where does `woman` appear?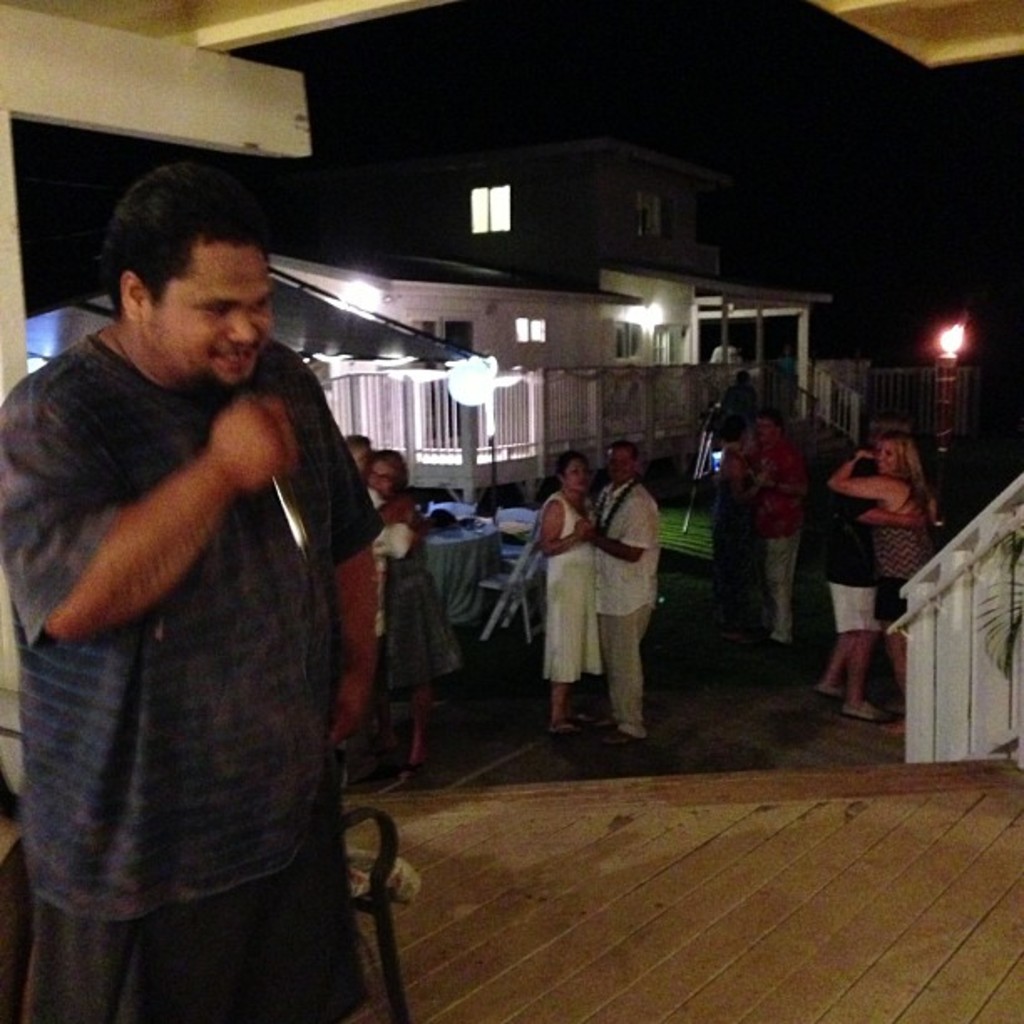
Appears at 828/388/969/731.
